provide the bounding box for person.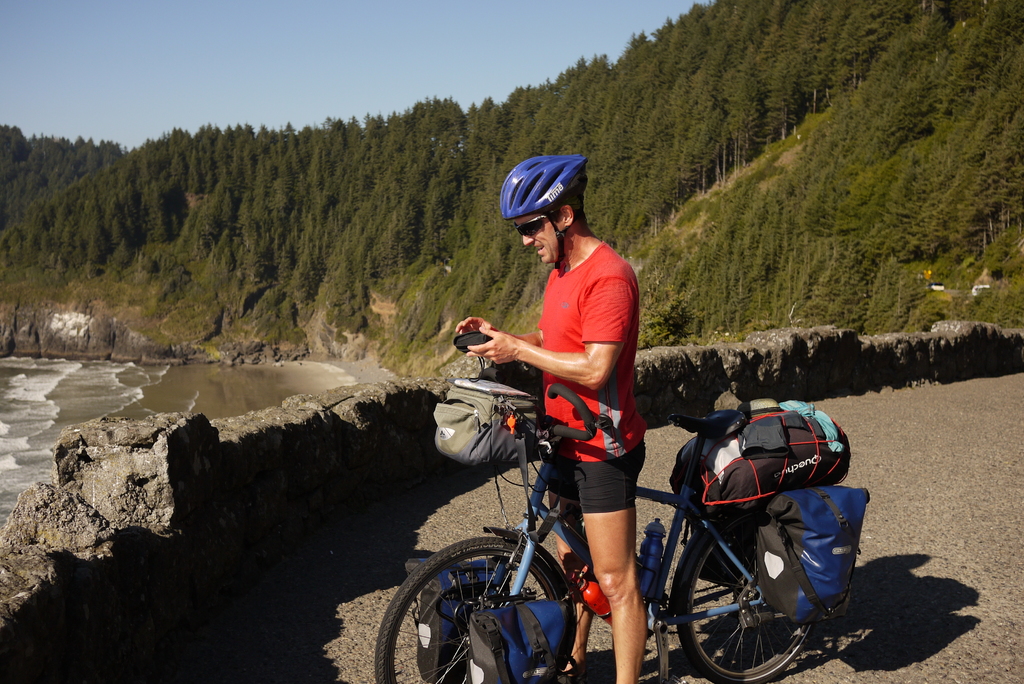
456:201:676:664.
